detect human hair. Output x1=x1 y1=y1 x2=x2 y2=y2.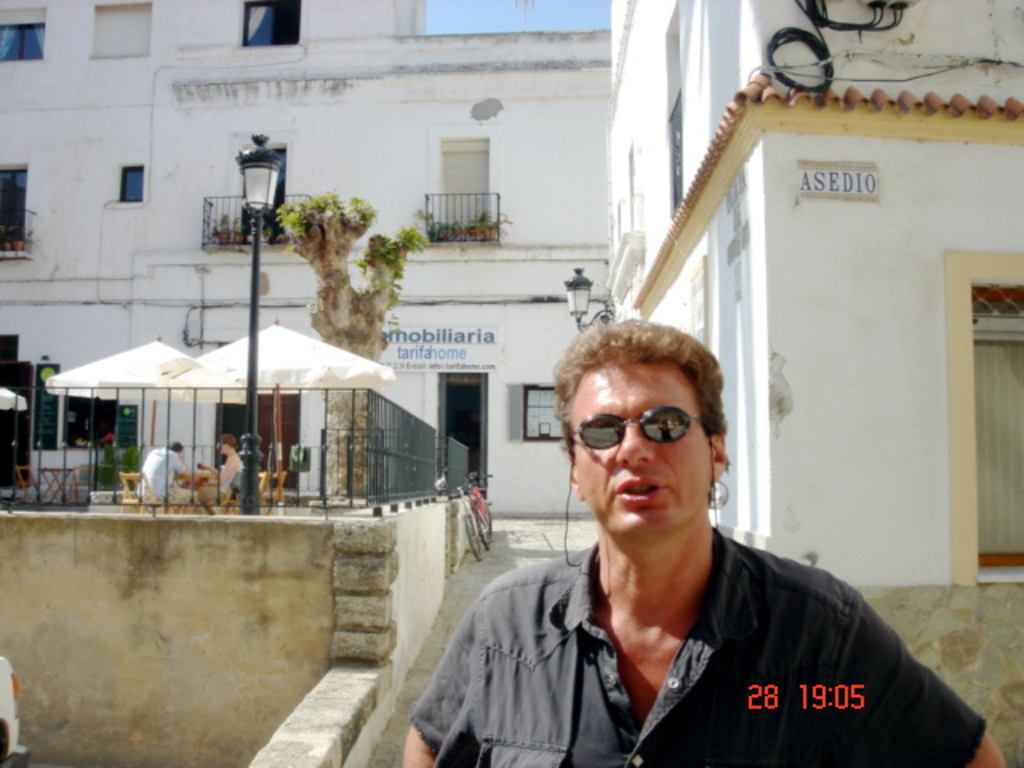
x1=171 y1=442 x2=187 y2=451.
